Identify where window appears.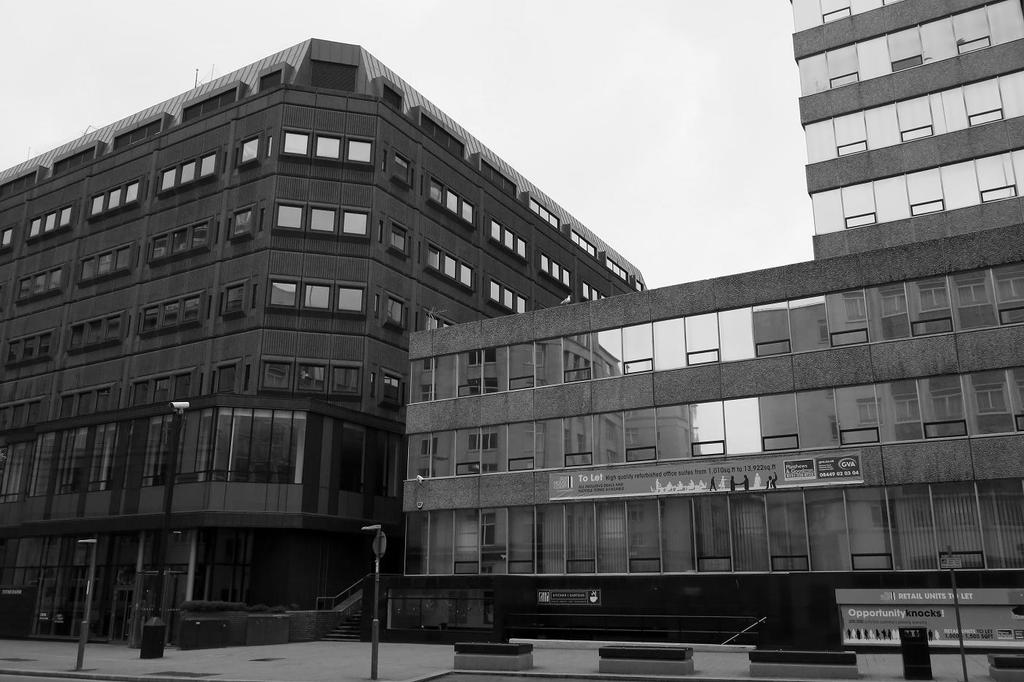
Appears at select_region(345, 136, 374, 167).
